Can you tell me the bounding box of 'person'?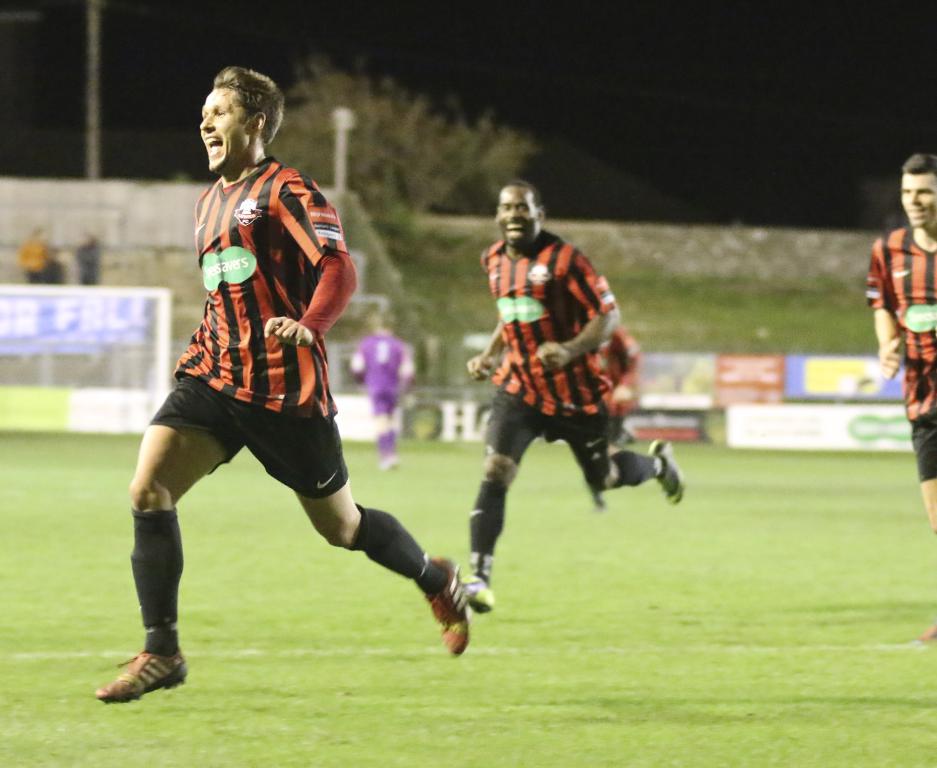
rect(87, 60, 475, 703).
